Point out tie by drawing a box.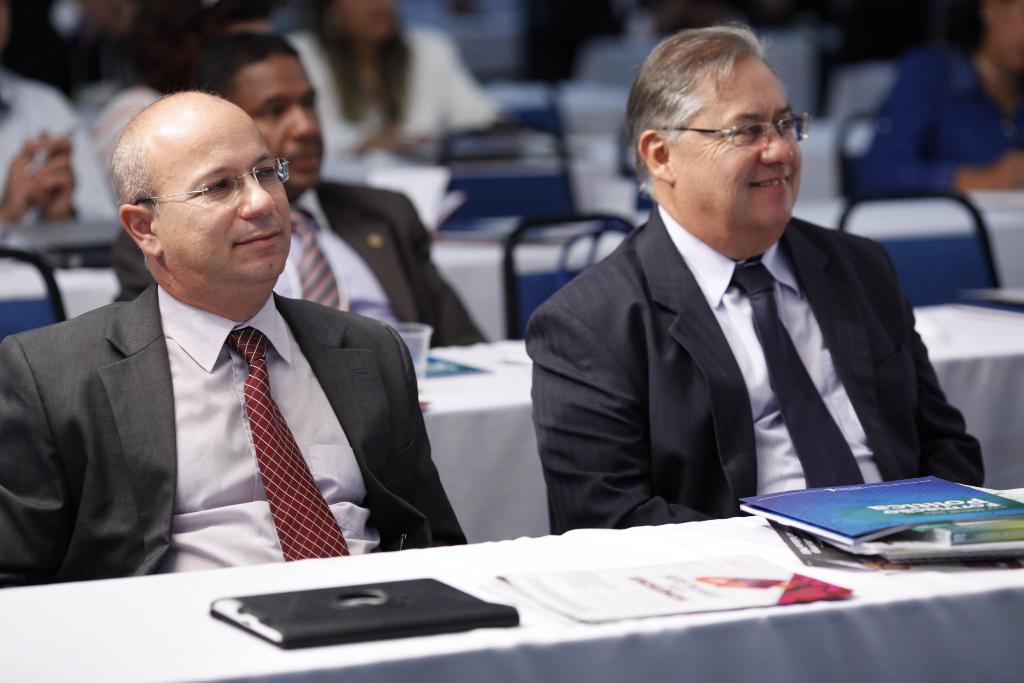
box=[284, 208, 347, 311].
